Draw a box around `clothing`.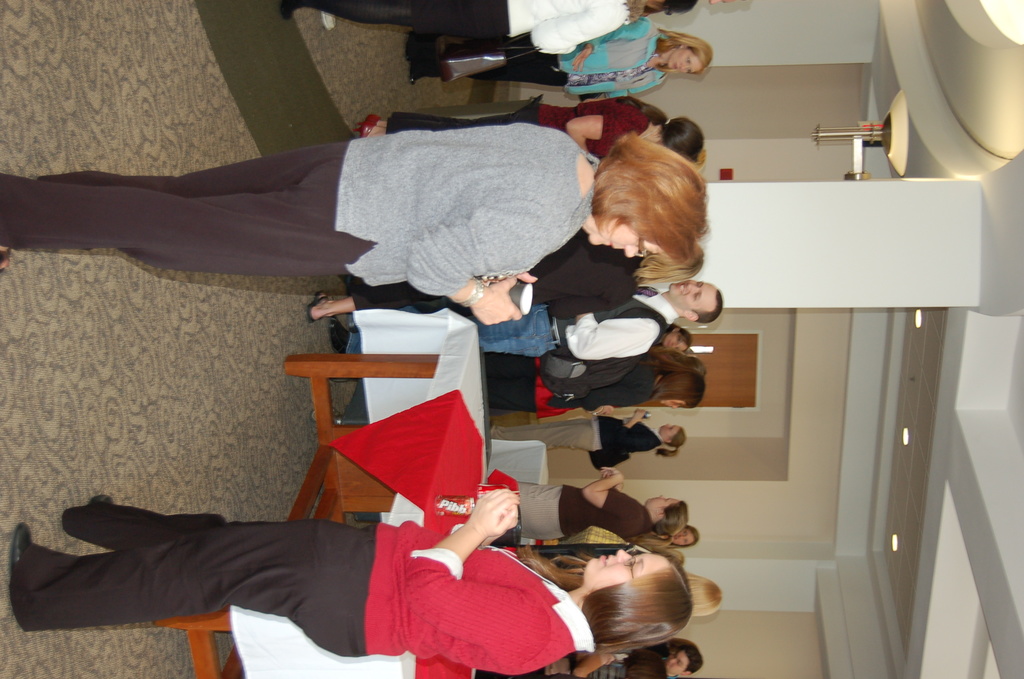
bbox=[385, 106, 644, 149].
